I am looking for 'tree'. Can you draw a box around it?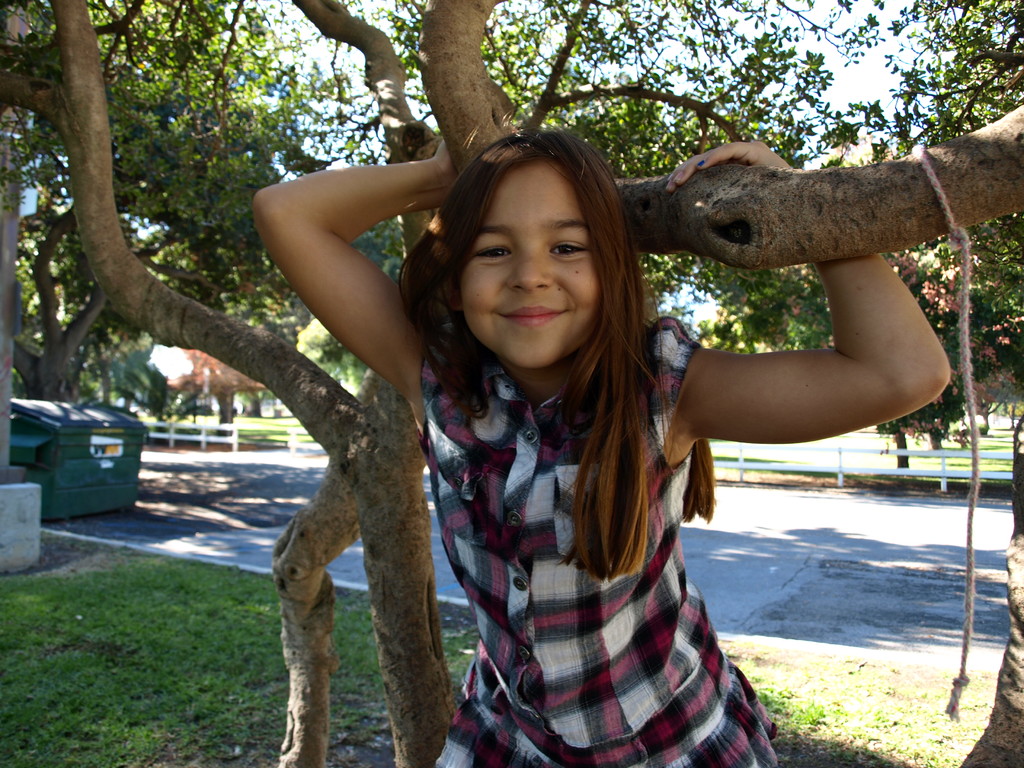
Sure, the bounding box is x1=736, y1=95, x2=986, y2=479.
